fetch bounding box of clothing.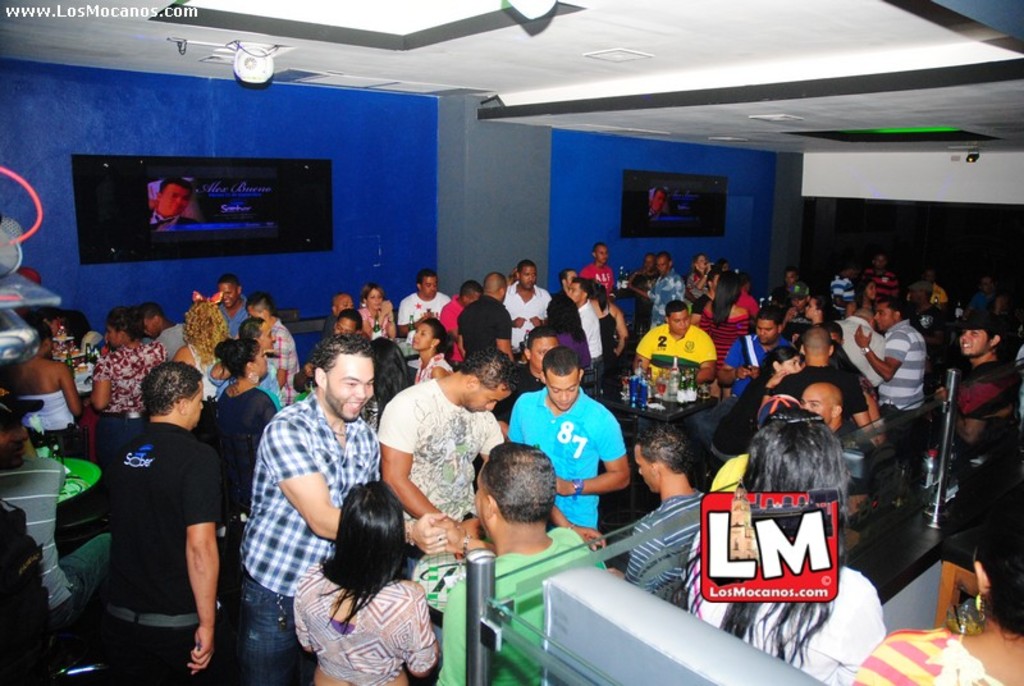
Bbox: left=357, top=393, right=389, bottom=434.
